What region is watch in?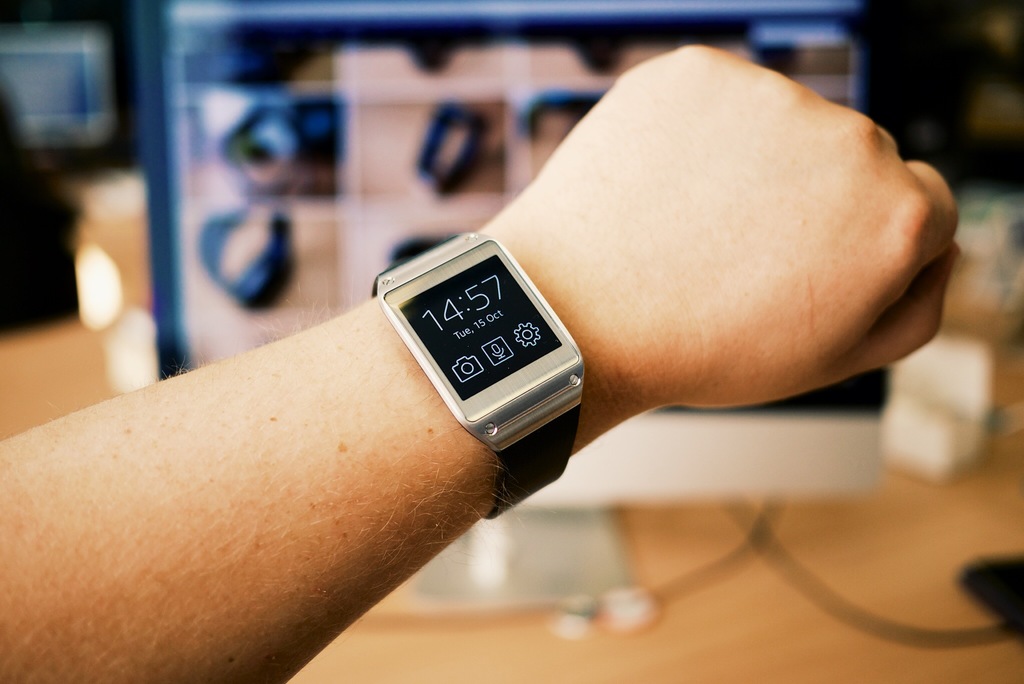
[x1=369, y1=230, x2=589, y2=523].
